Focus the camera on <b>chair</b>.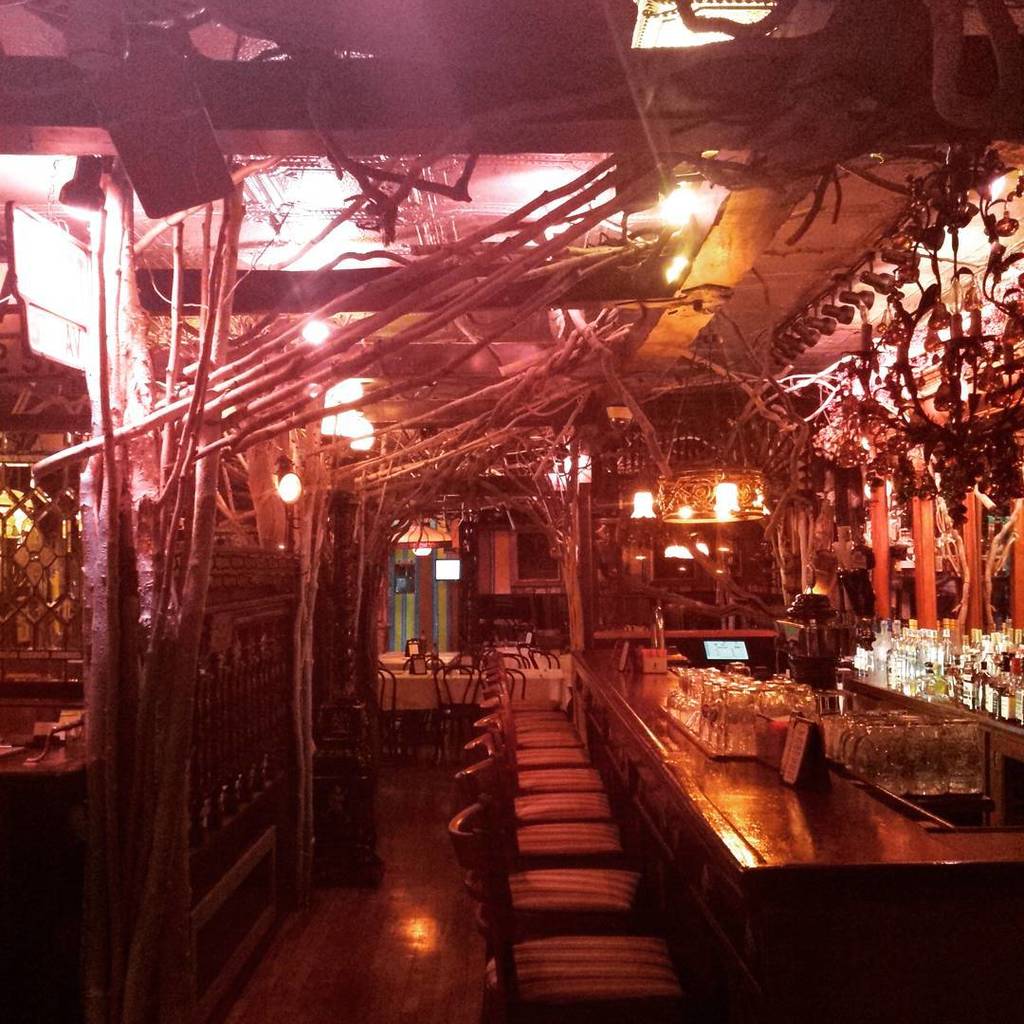
Focus region: (left=482, top=680, right=583, bottom=753).
